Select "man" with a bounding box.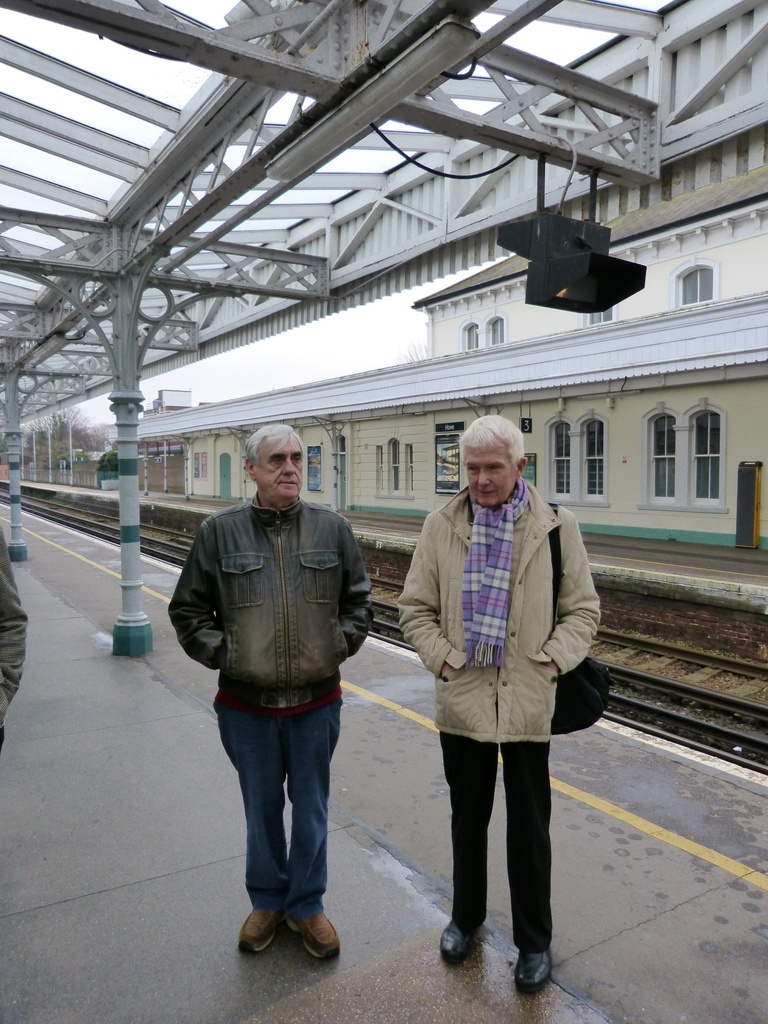
BBox(394, 408, 604, 996).
